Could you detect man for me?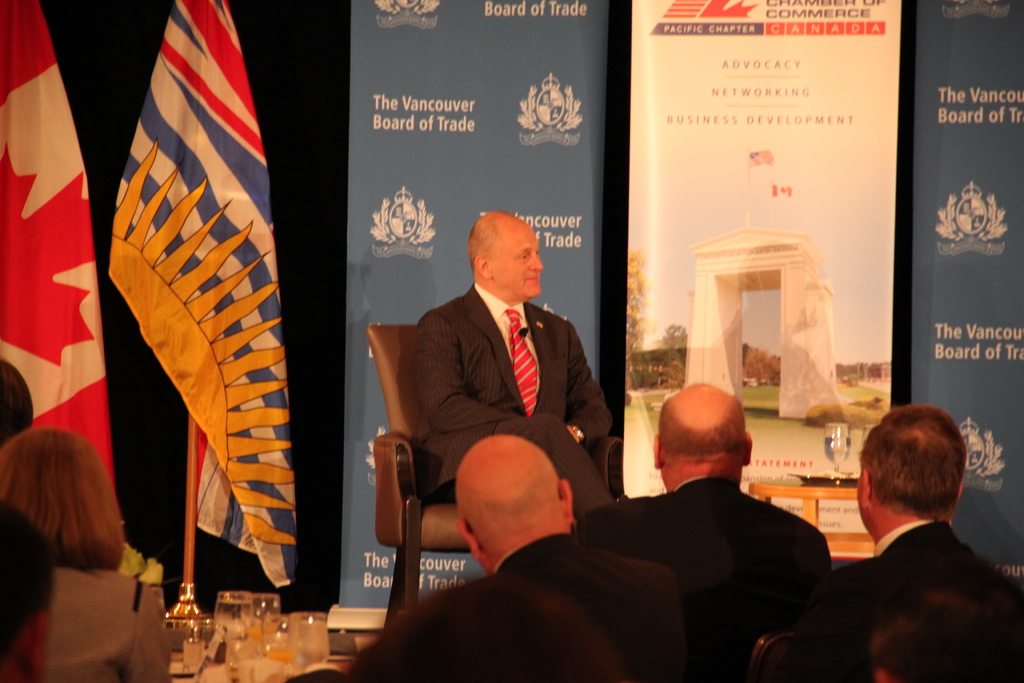
Detection result: detection(410, 211, 620, 503).
